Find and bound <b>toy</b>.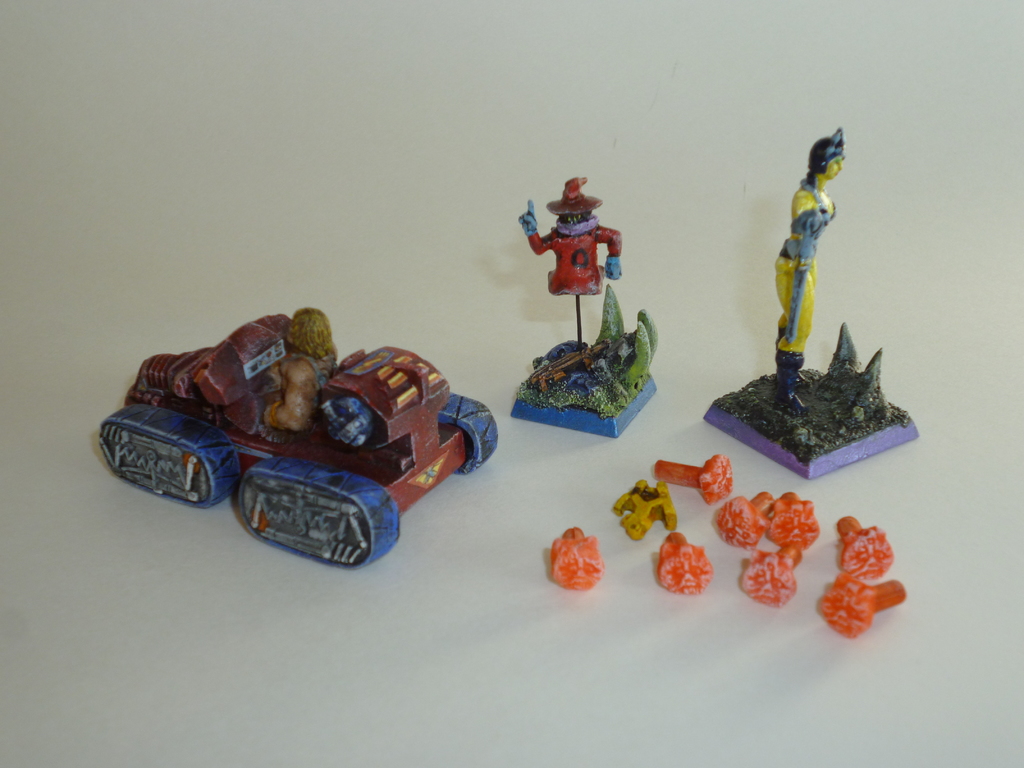
Bound: l=501, t=177, r=660, b=440.
